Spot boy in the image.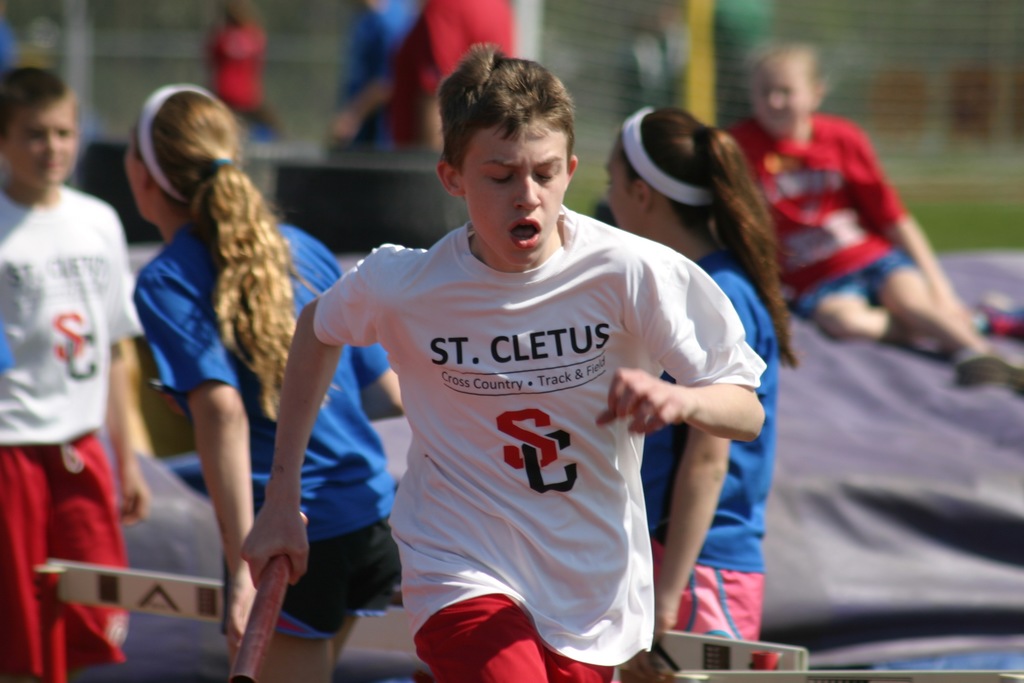
boy found at 730:35:1023:388.
